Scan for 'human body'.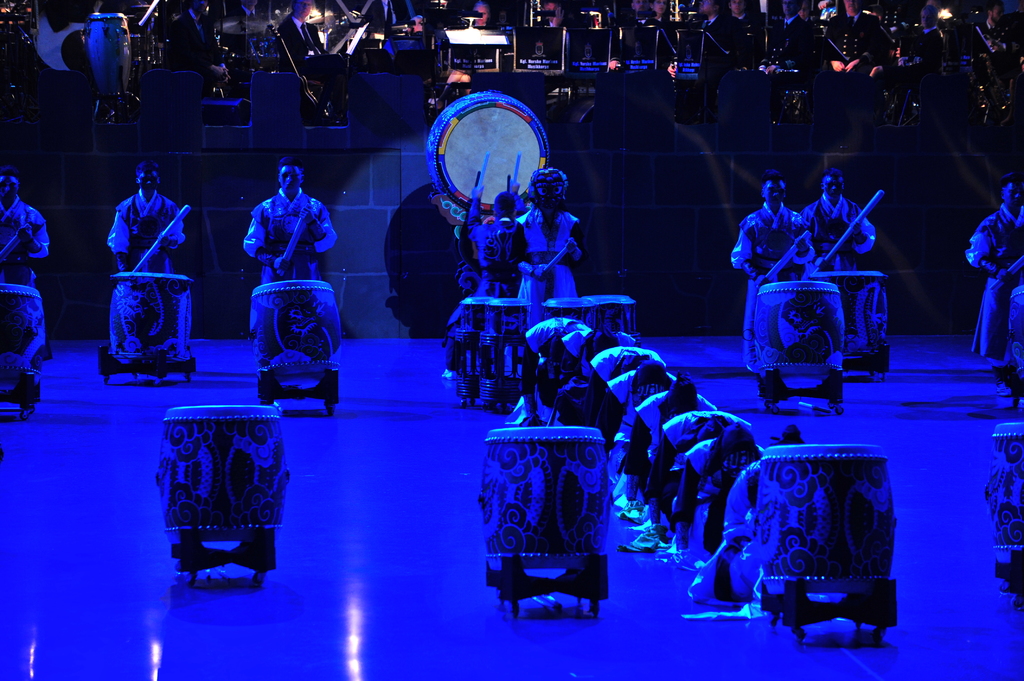
Scan result: (730,175,820,367).
